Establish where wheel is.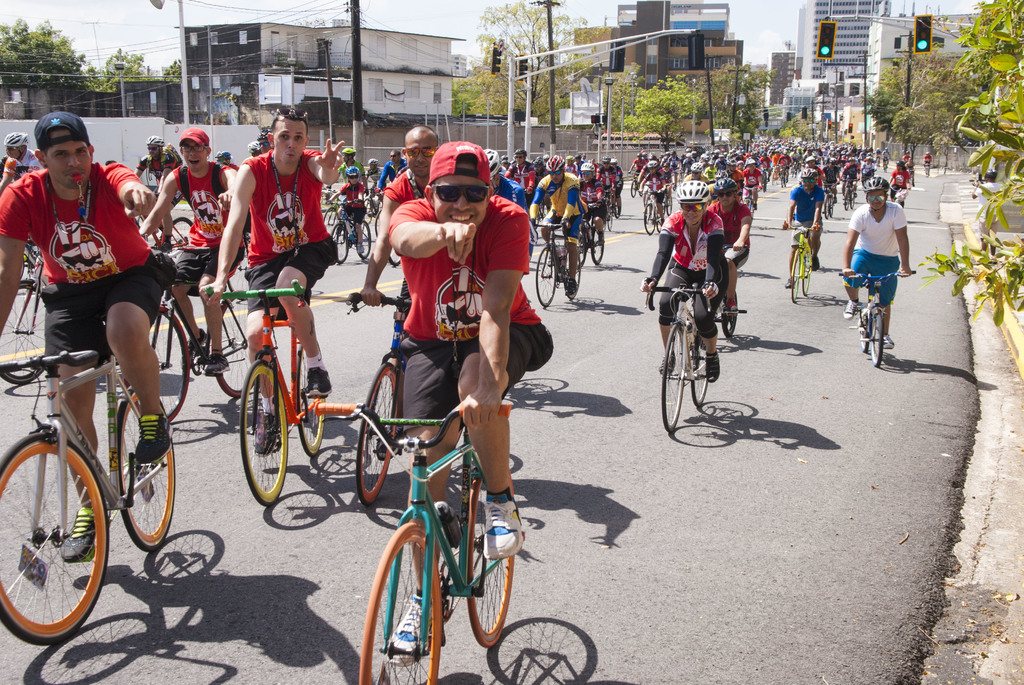
Established at {"x1": 221, "y1": 290, "x2": 266, "y2": 403}.
